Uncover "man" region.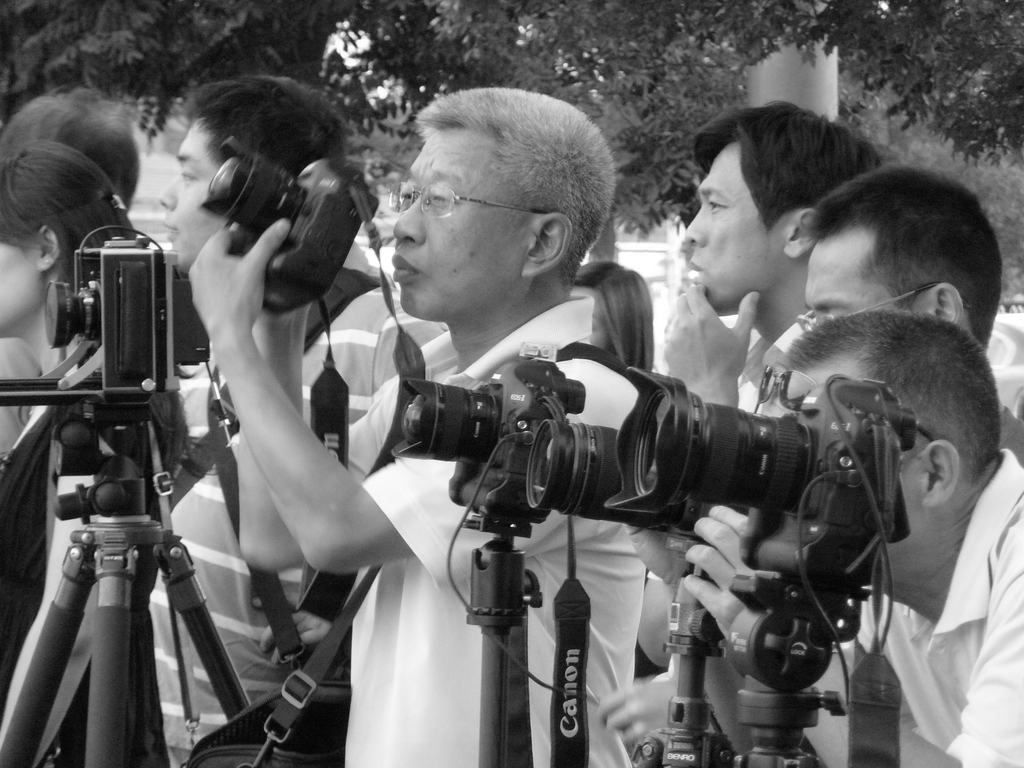
Uncovered: <region>627, 307, 1023, 767</region>.
